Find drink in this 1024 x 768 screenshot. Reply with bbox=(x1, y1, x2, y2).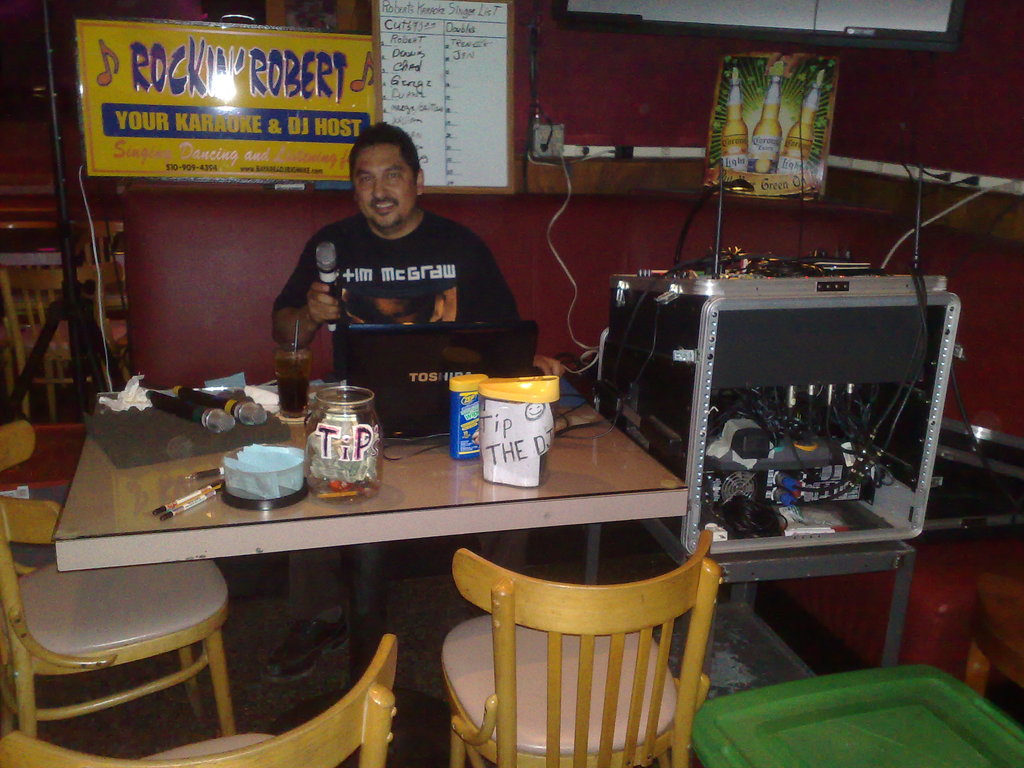
bbox=(717, 69, 746, 175).
